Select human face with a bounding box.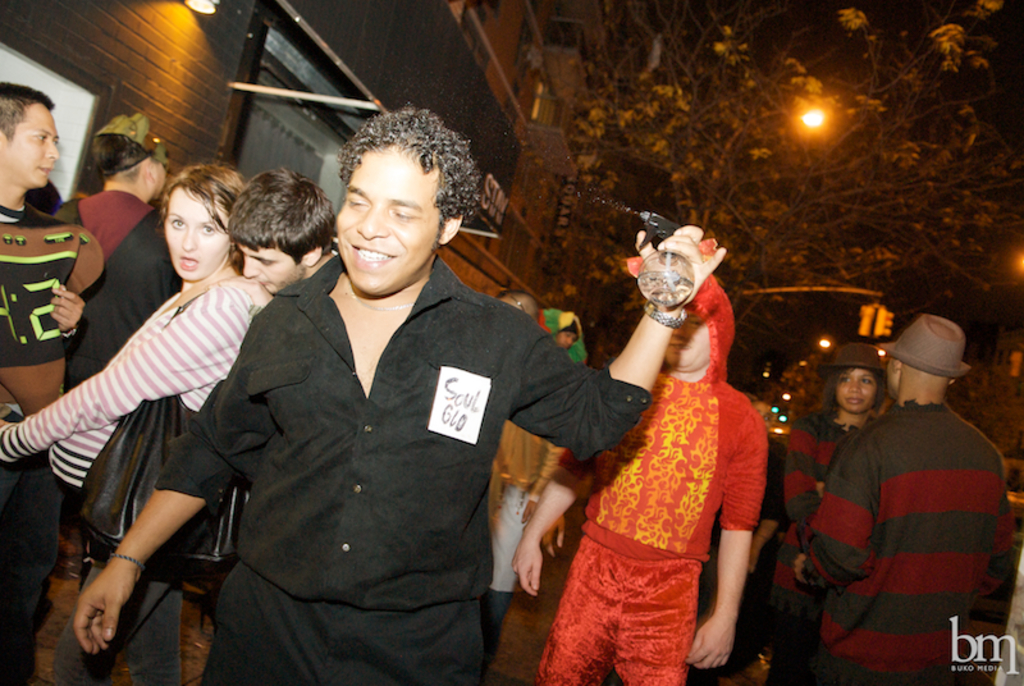
558,330,580,351.
